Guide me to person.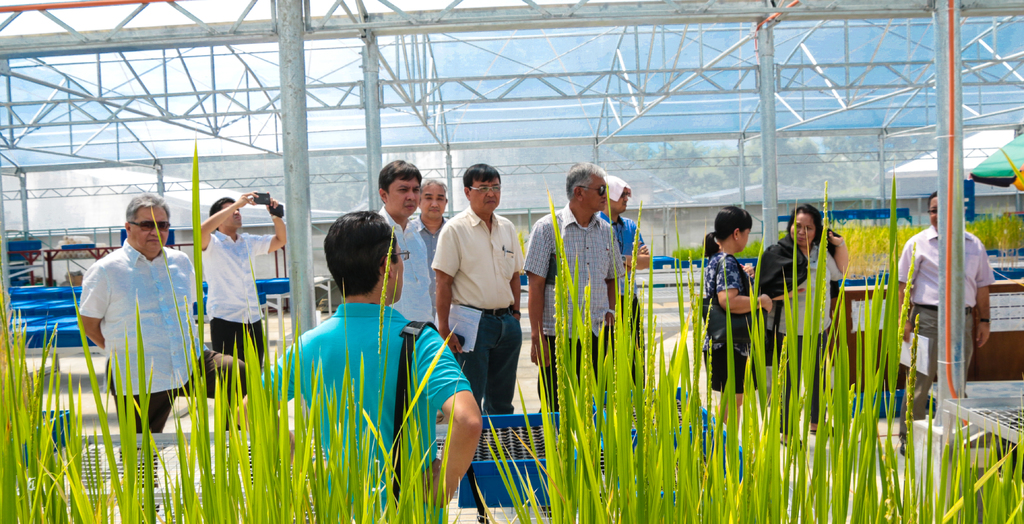
Guidance: x1=79, y1=193, x2=266, y2=493.
